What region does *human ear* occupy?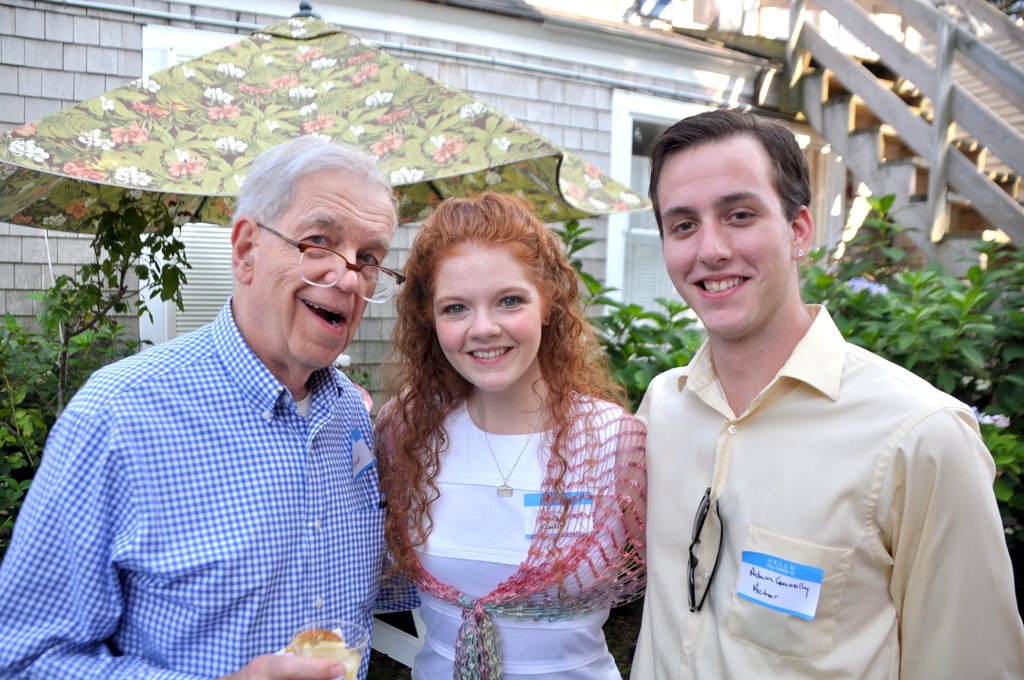
box(787, 202, 814, 260).
